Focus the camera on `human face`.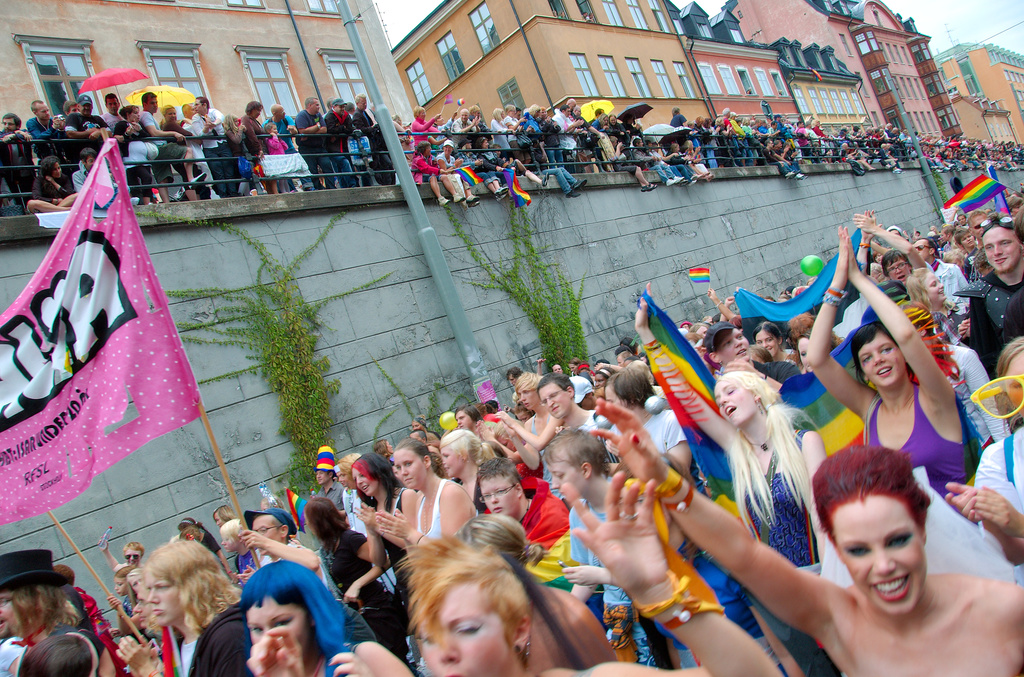
Focus region: bbox=(223, 534, 239, 550).
